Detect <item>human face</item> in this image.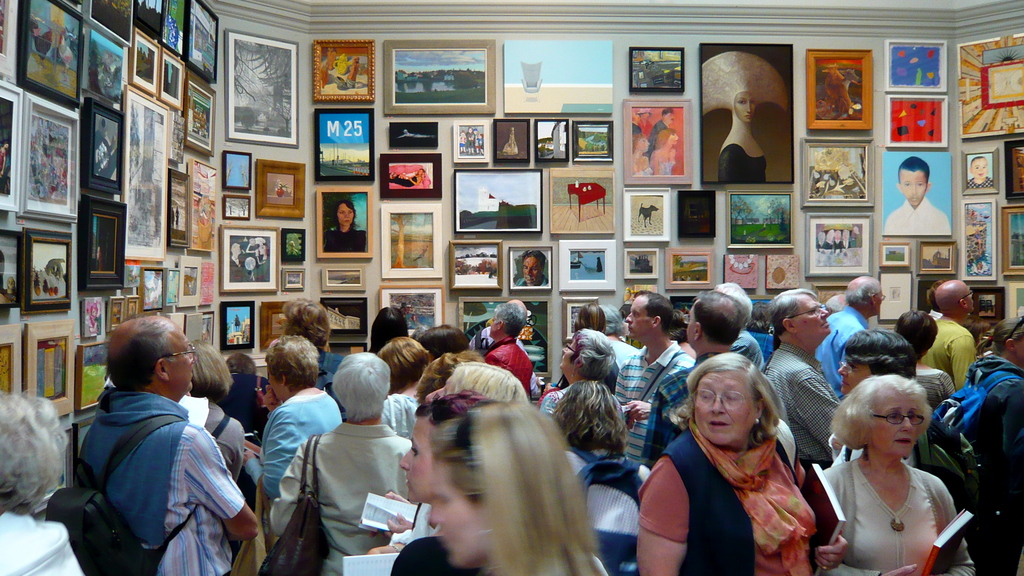
Detection: 869 399 917 452.
